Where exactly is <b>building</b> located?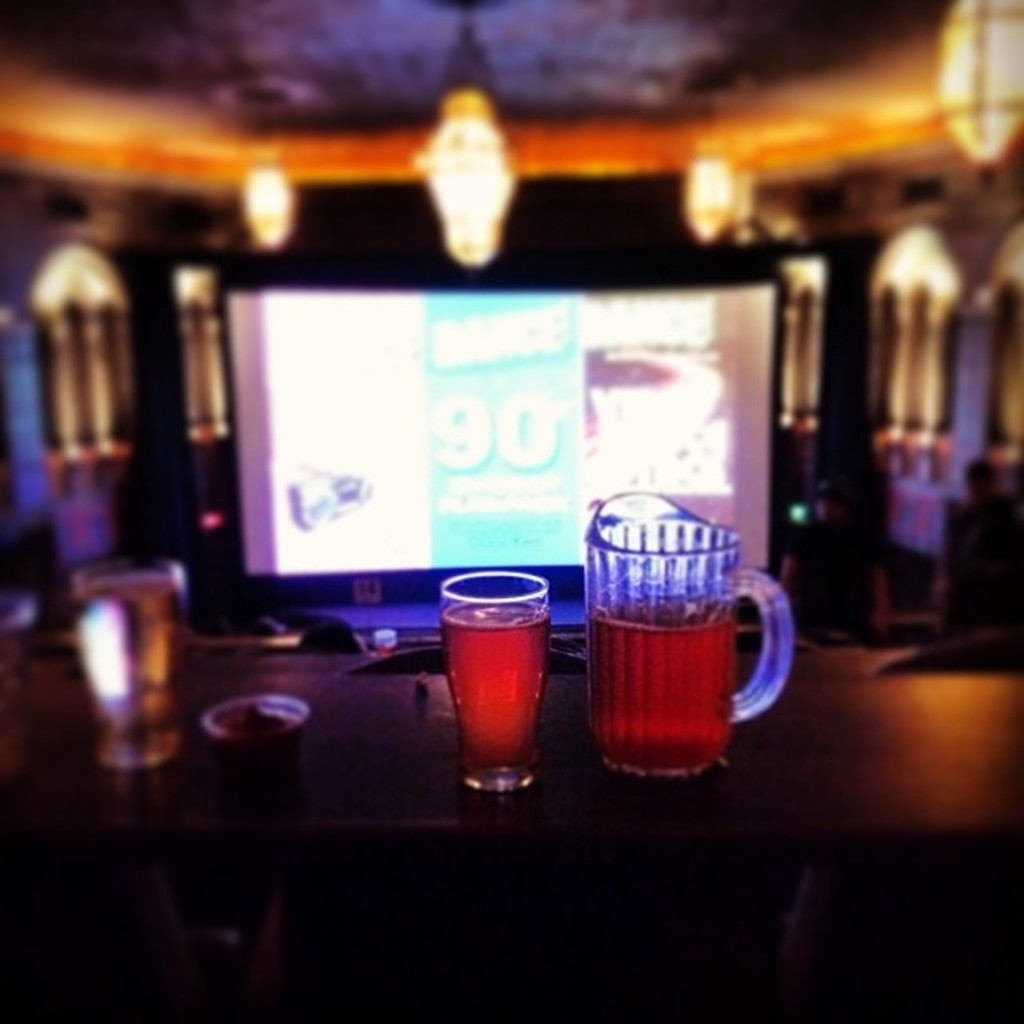
Its bounding box is bbox(0, 0, 1022, 1022).
